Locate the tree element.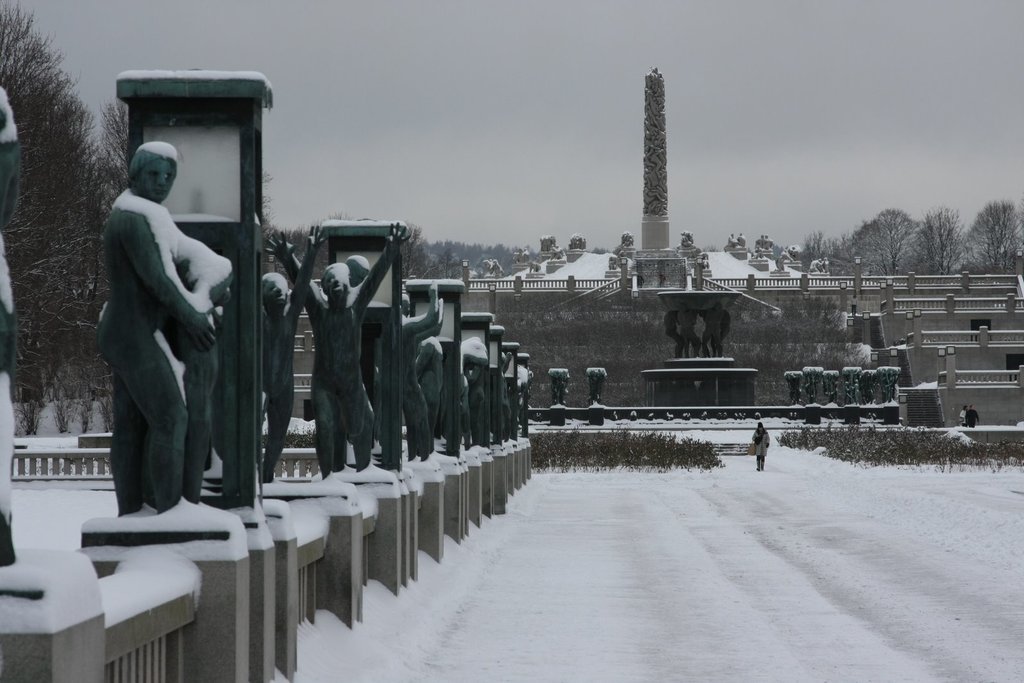
Element bbox: {"left": 2, "top": 0, "right": 154, "bottom": 463}.
